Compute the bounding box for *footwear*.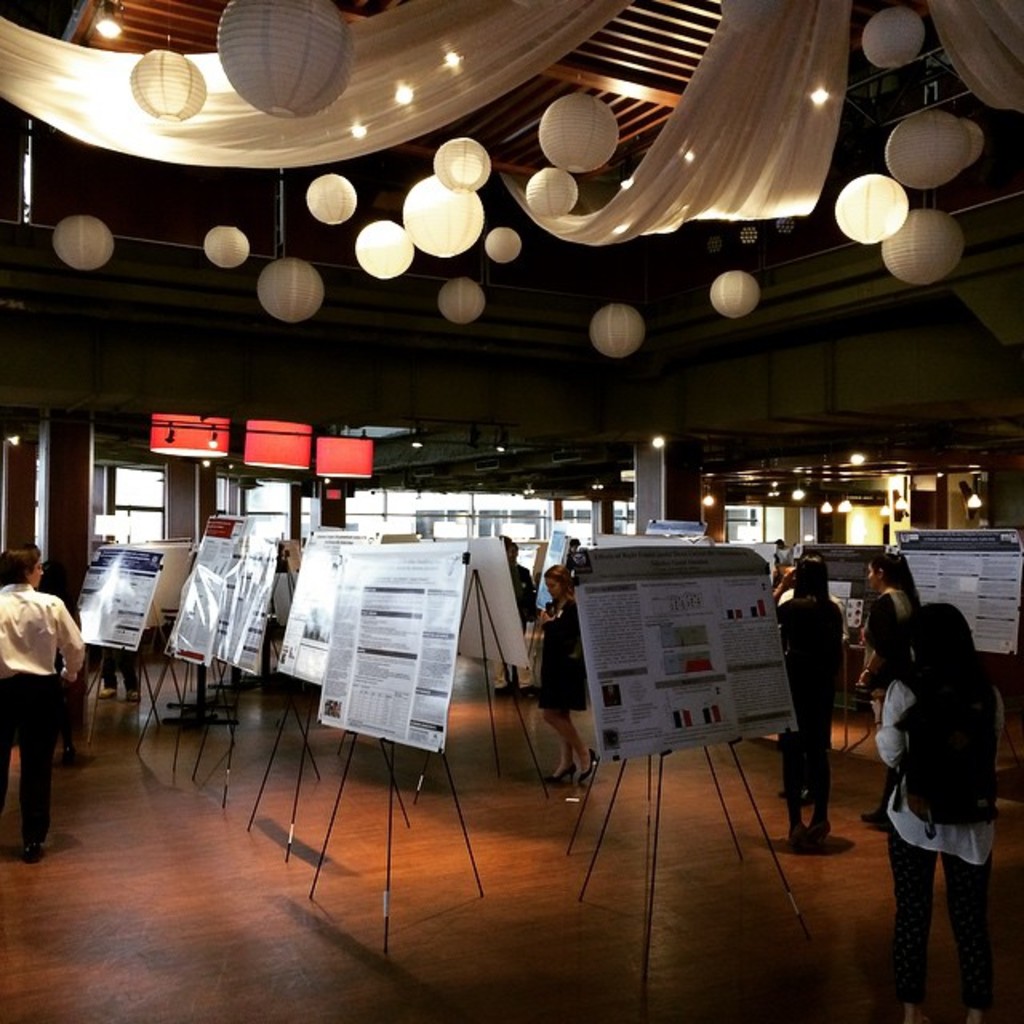
crop(544, 771, 574, 786).
